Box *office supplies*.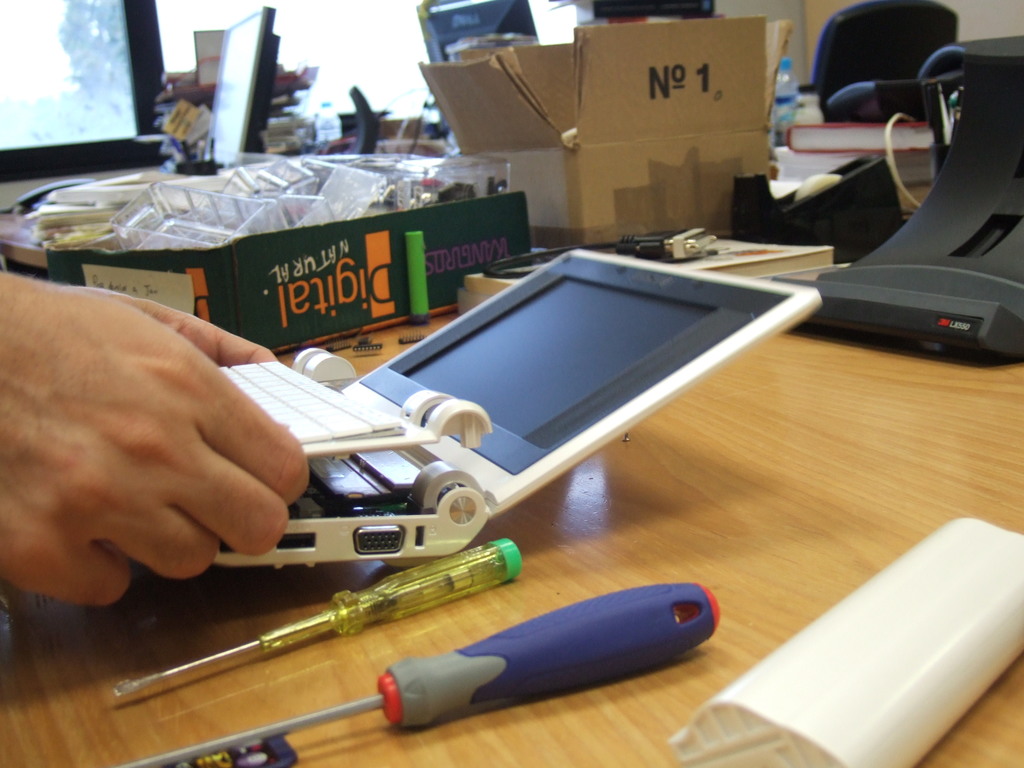
<box>664,516,1023,767</box>.
